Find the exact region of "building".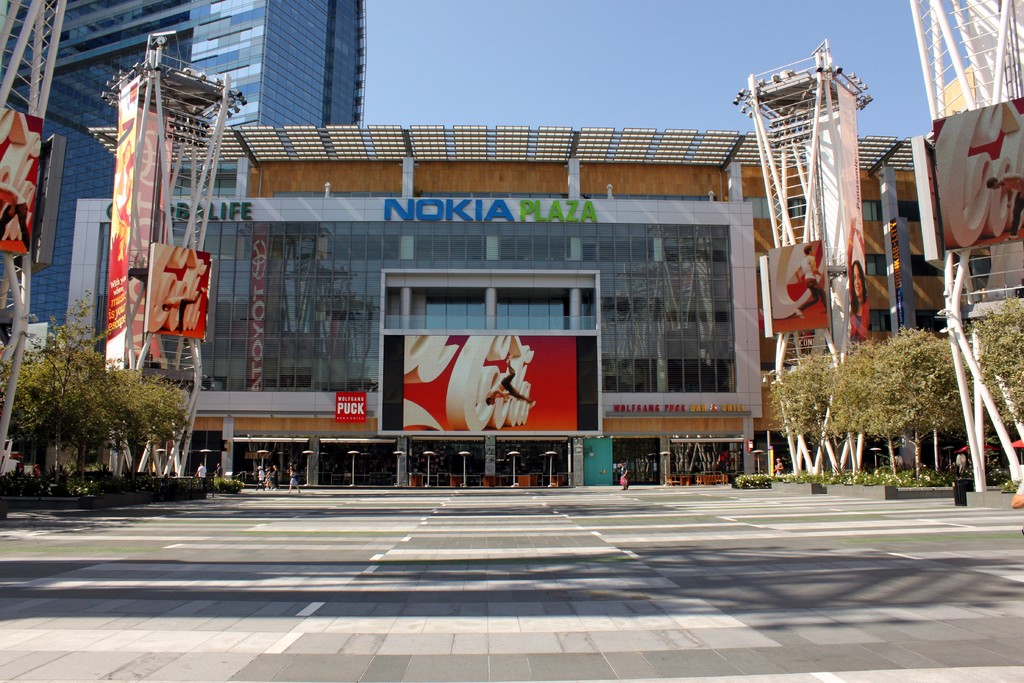
Exact region: bbox(0, 0, 365, 349).
